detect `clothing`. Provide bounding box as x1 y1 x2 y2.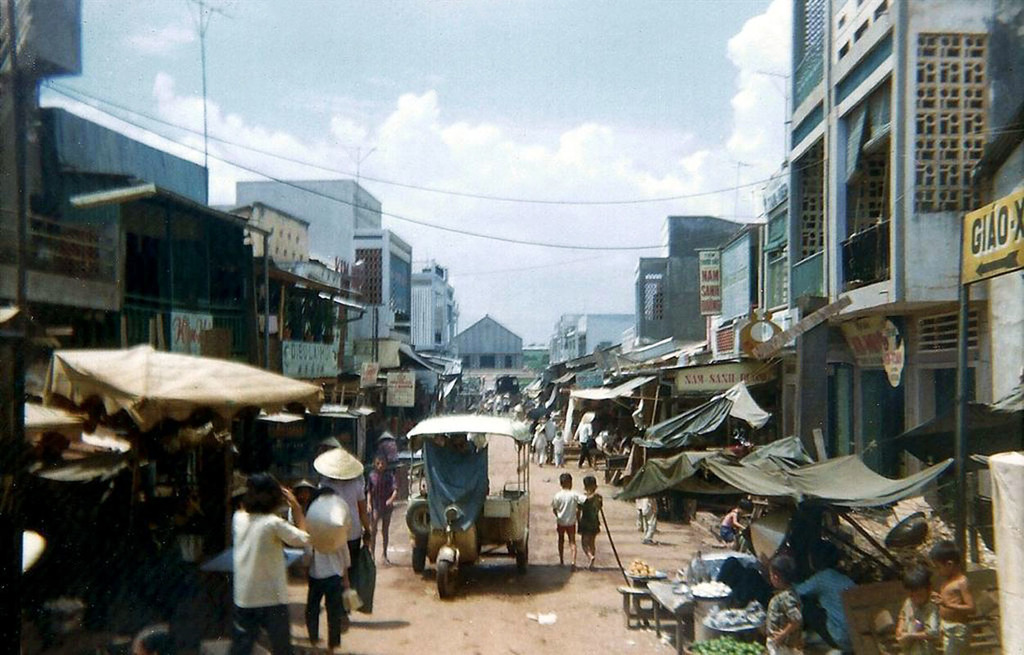
792 569 856 654.
